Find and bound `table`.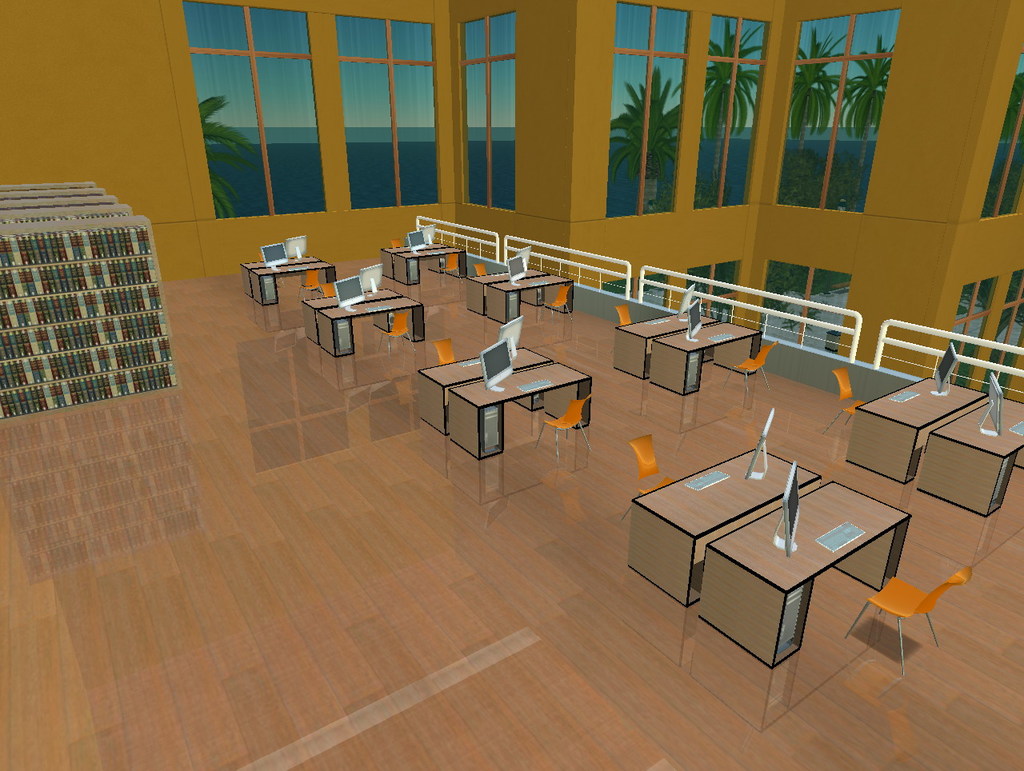
Bound: select_region(614, 305, 759, 400).
